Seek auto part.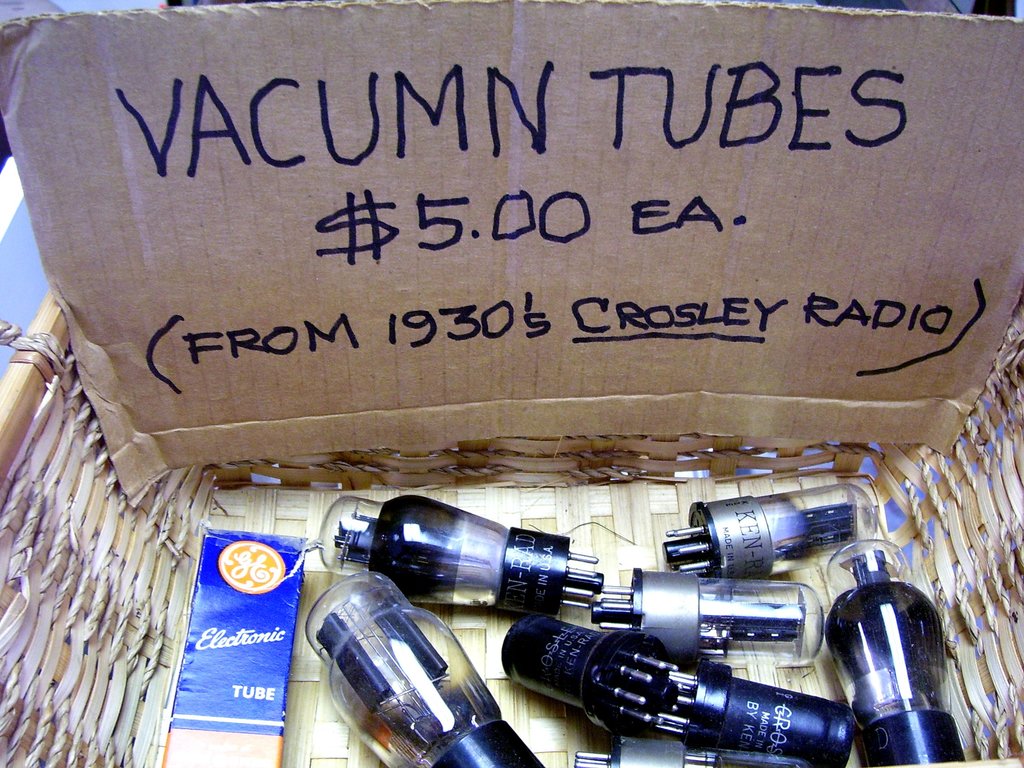
301 569 547 767.
